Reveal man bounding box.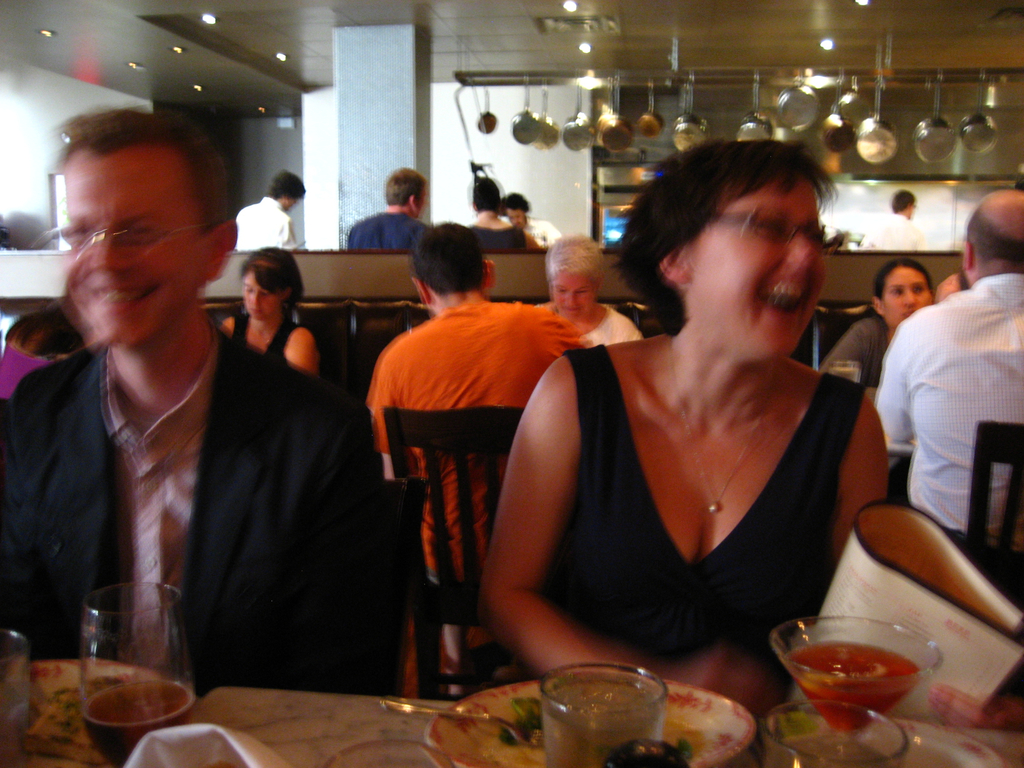
Revealed: (343, 159, 435, 247).
